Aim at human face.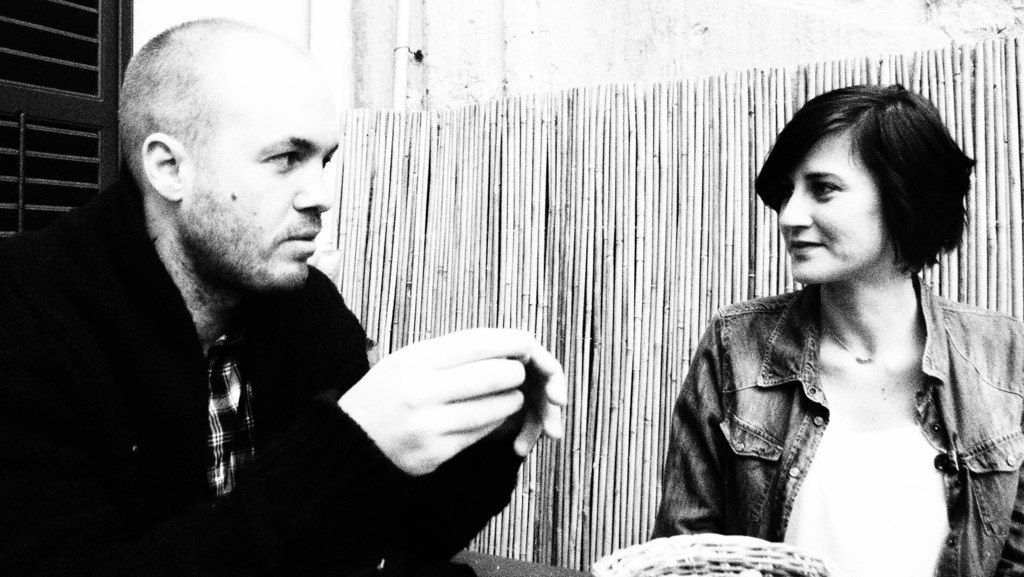
Aimed at <box>780,130,892,280</box>.
